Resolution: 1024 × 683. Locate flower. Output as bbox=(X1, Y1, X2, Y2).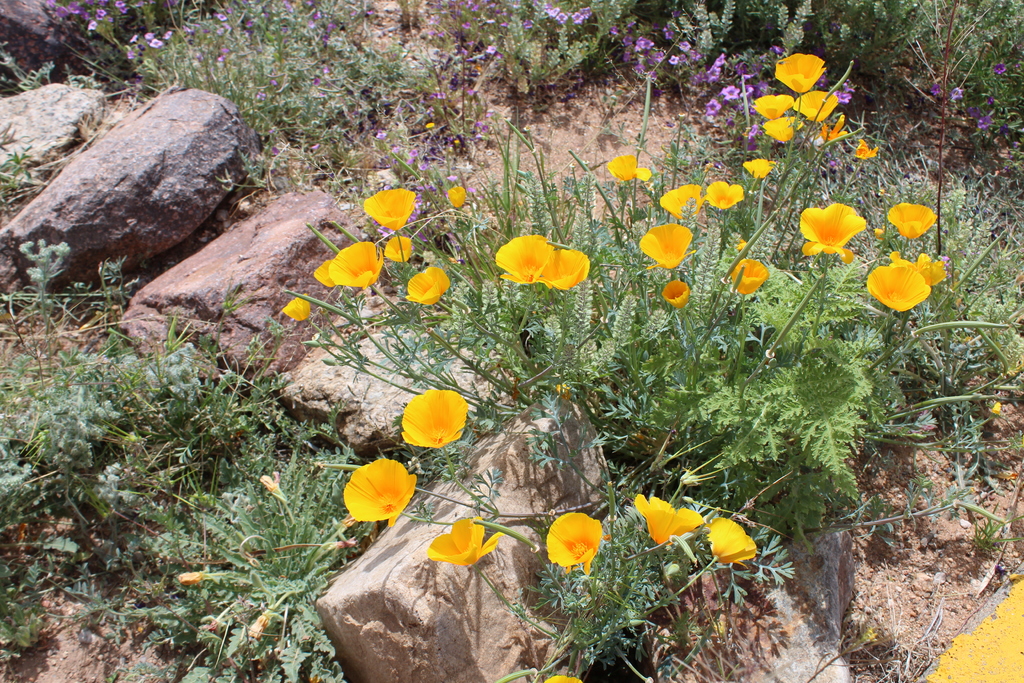
bbox=(384, 230, 412, 264).
